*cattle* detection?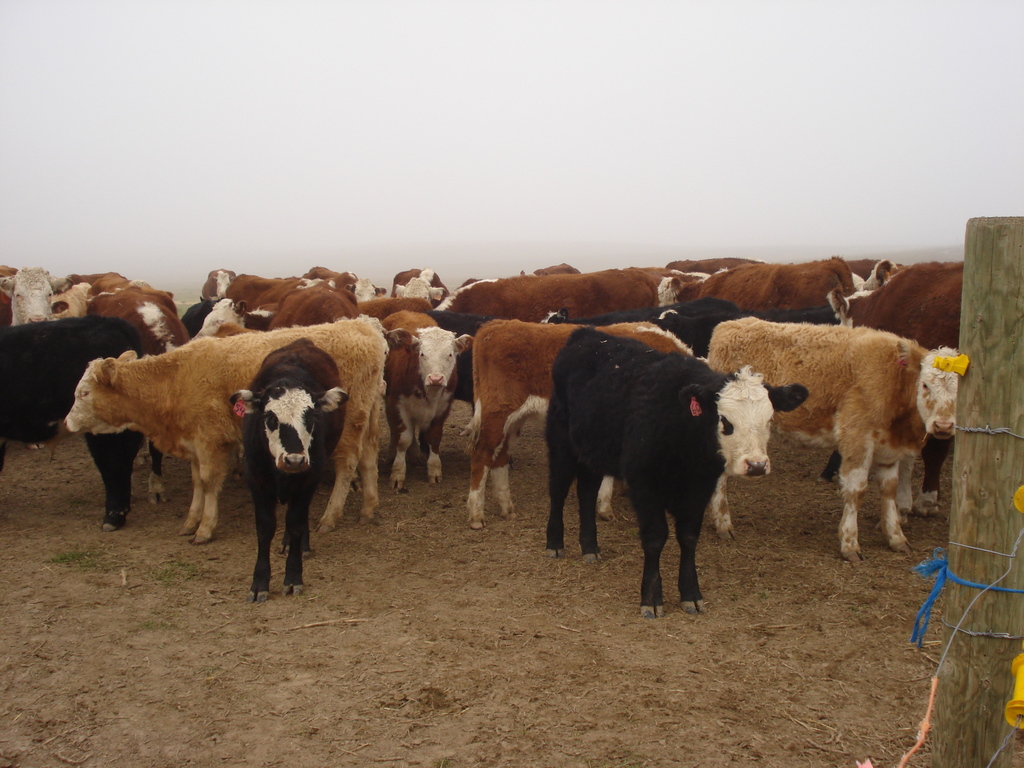
(x1=223, y1=276, x2=337, y2=308)
